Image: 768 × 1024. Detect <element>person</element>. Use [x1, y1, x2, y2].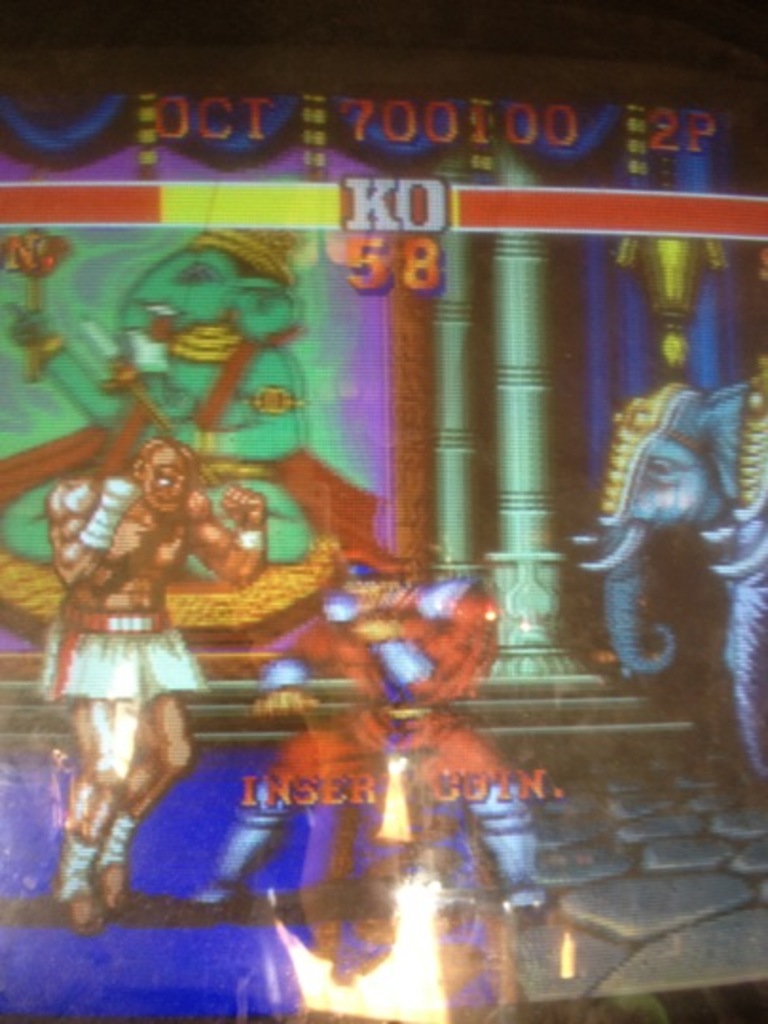
[27, 430, 267, 933].
